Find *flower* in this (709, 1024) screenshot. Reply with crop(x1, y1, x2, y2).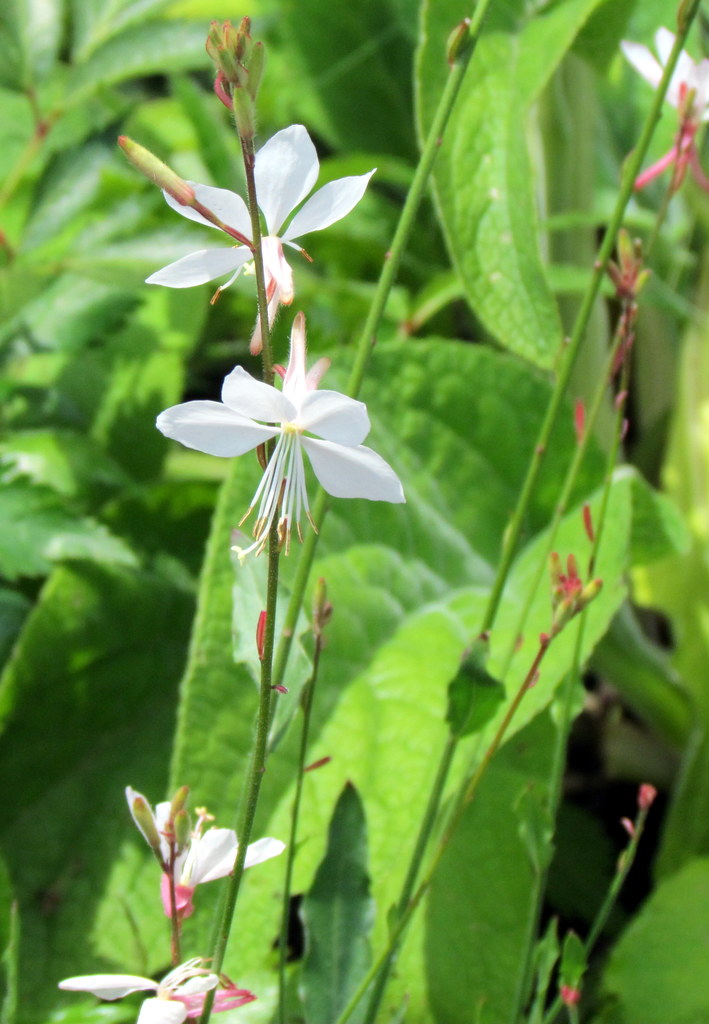
crop(617, 19, 708, 213).
